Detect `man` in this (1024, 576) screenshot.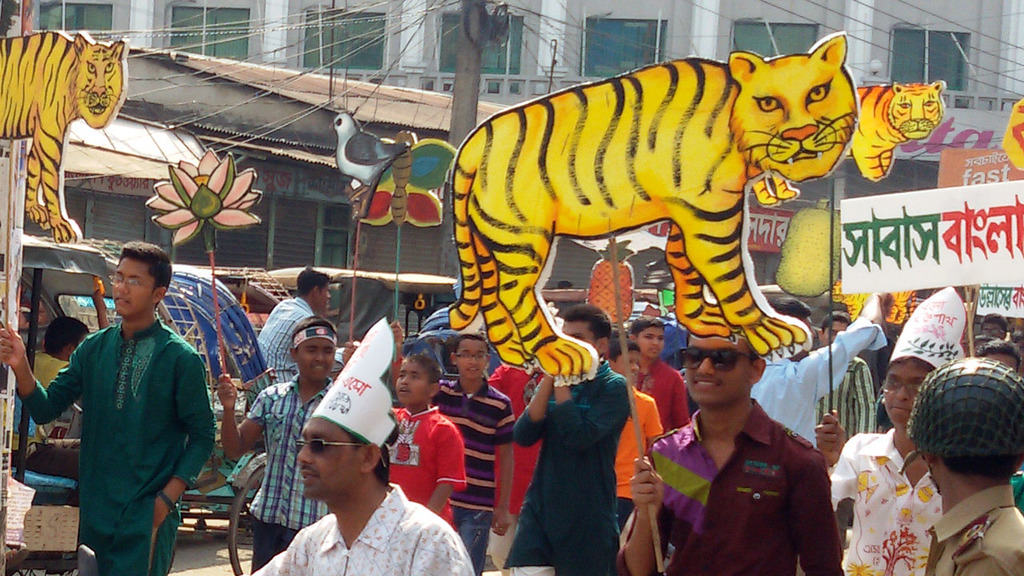
Detection: [left=250, top=381, right=476, bottom=575].
